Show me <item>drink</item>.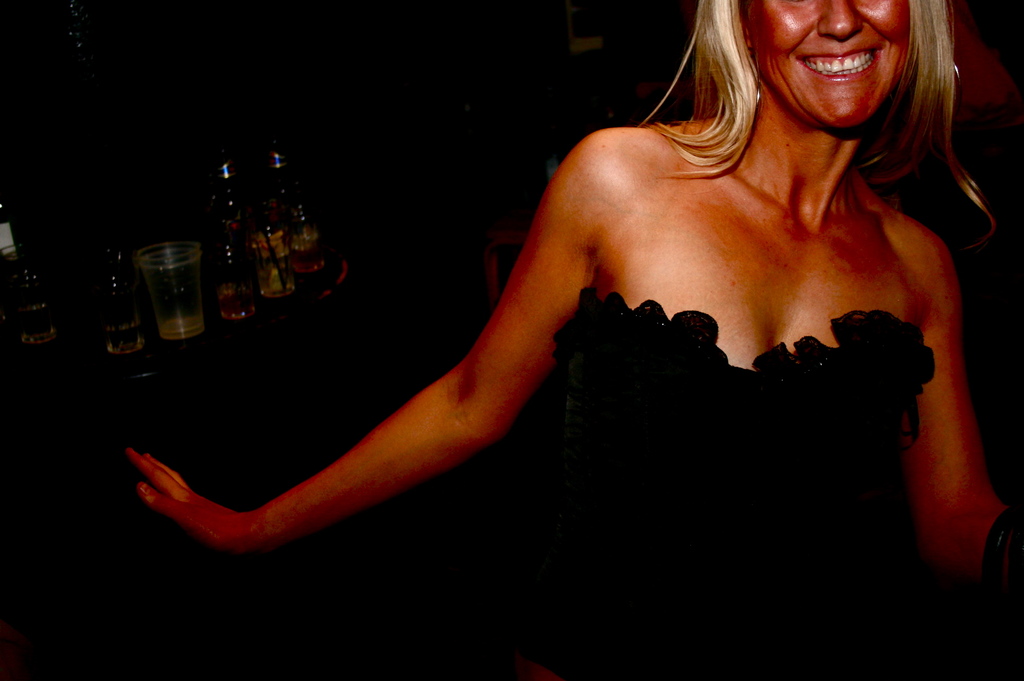
<item>drink</item> is here: Rect(219, 280, 252, 311).
